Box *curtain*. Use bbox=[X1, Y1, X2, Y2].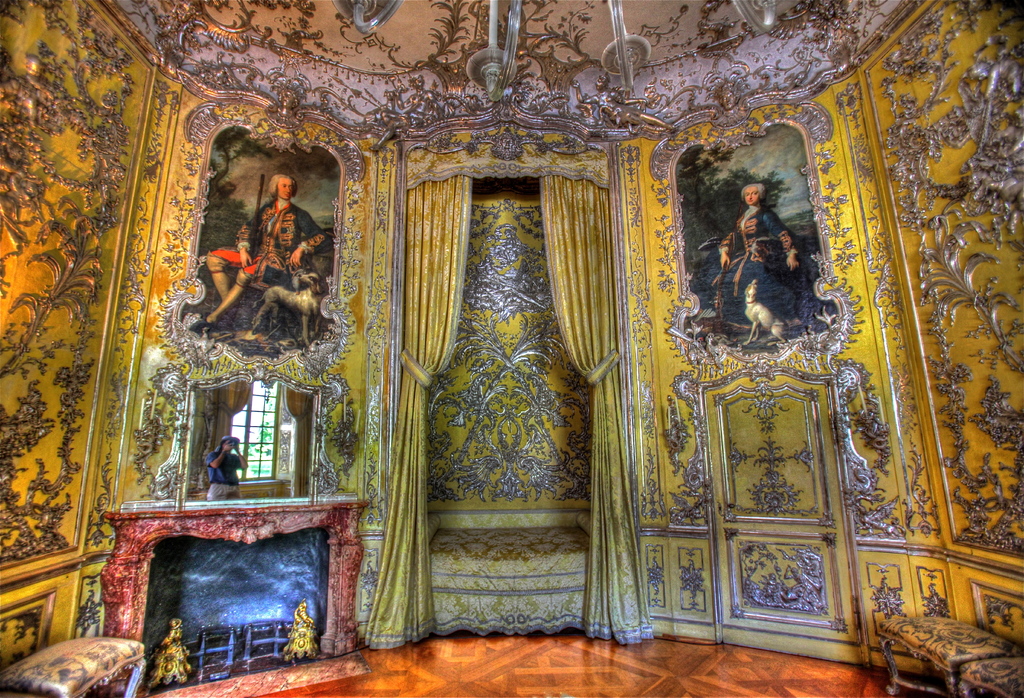
bbox=[362, 127, 656, 647].
